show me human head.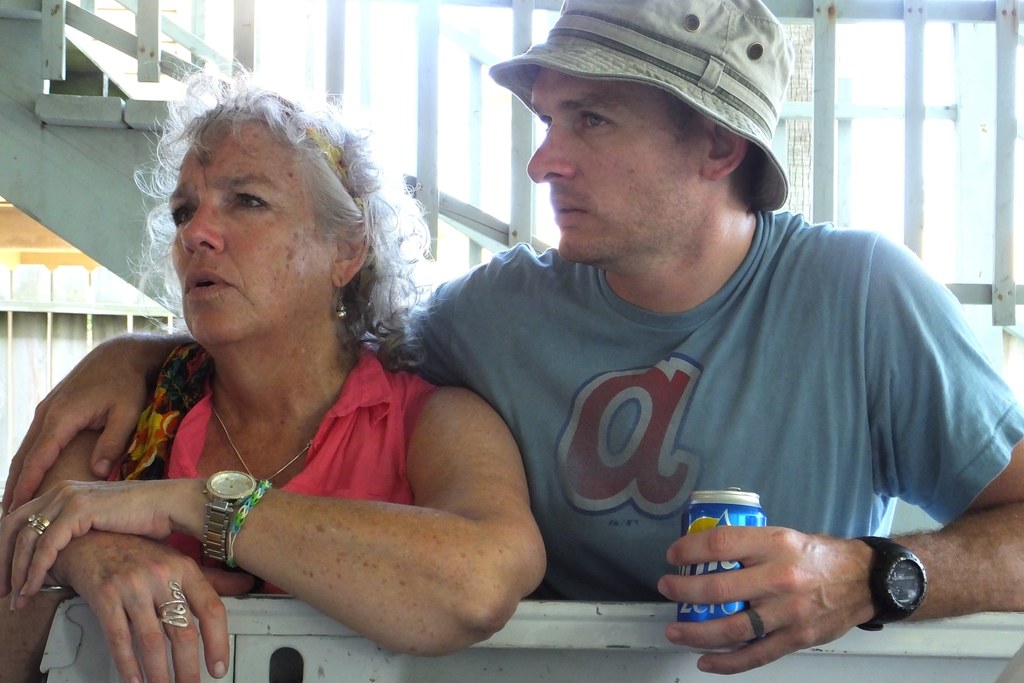
human head is here: BBox(153, 85, 390, 358).
